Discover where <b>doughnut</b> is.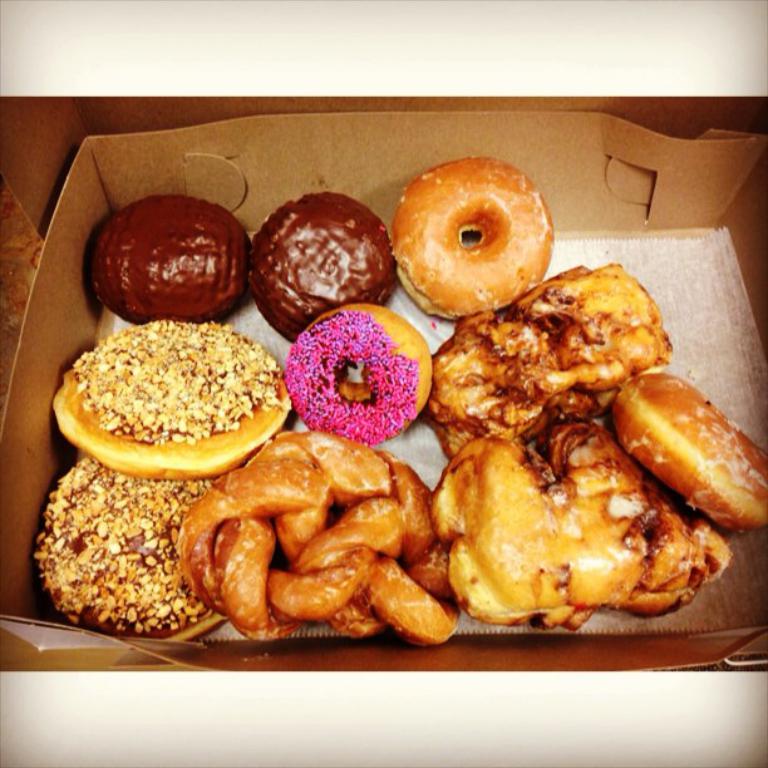
Discovered at select_region(290, 300, 435, 449).
